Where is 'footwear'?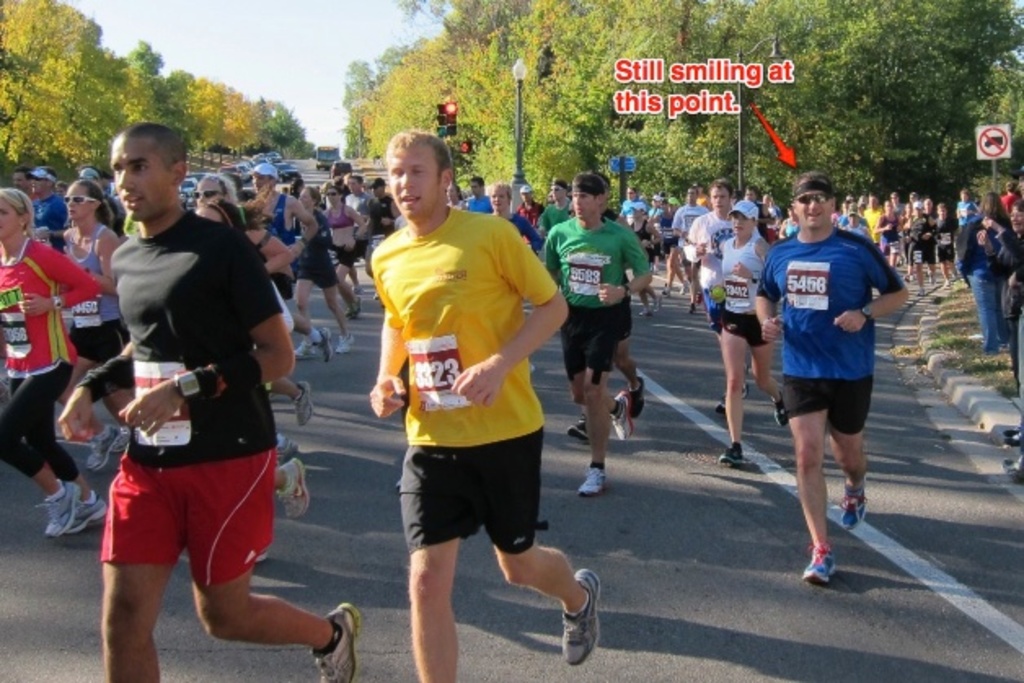
<box>571,416,589,440</box>.
